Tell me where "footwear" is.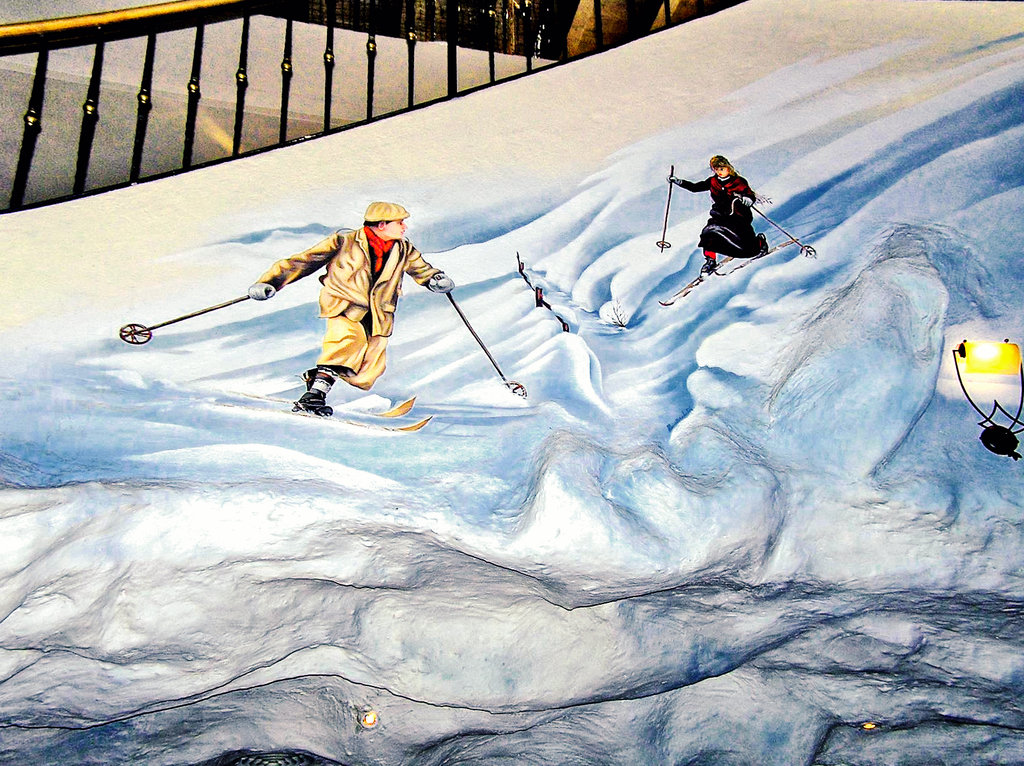
"footwear" is at locate(696, 260, 712, 276).
